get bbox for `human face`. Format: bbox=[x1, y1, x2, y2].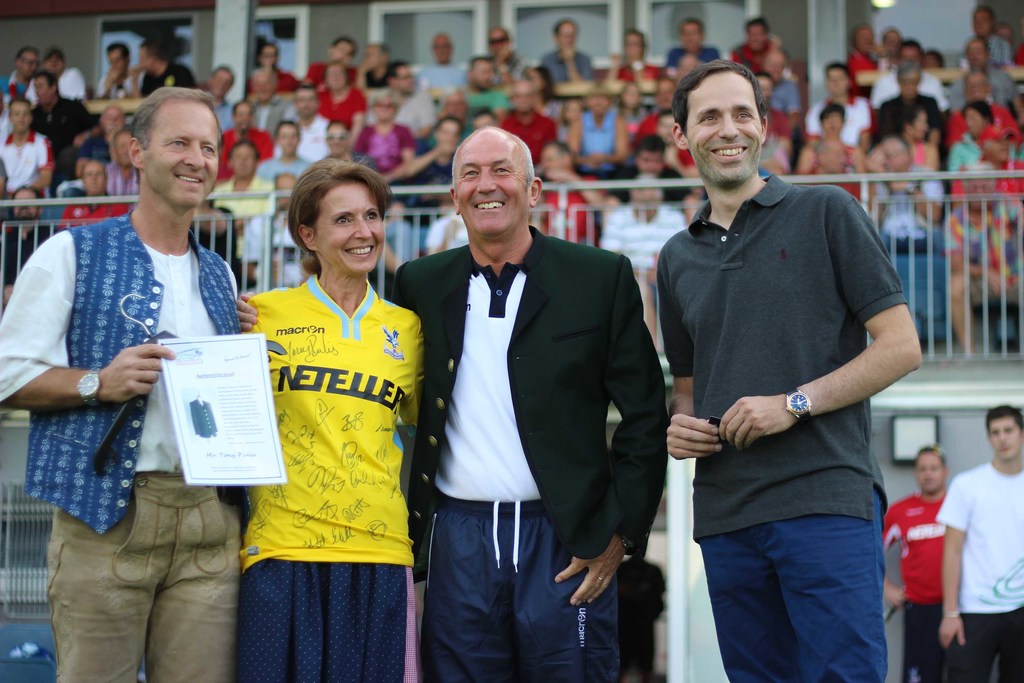
bbox=[900, 43, 922, 60].
